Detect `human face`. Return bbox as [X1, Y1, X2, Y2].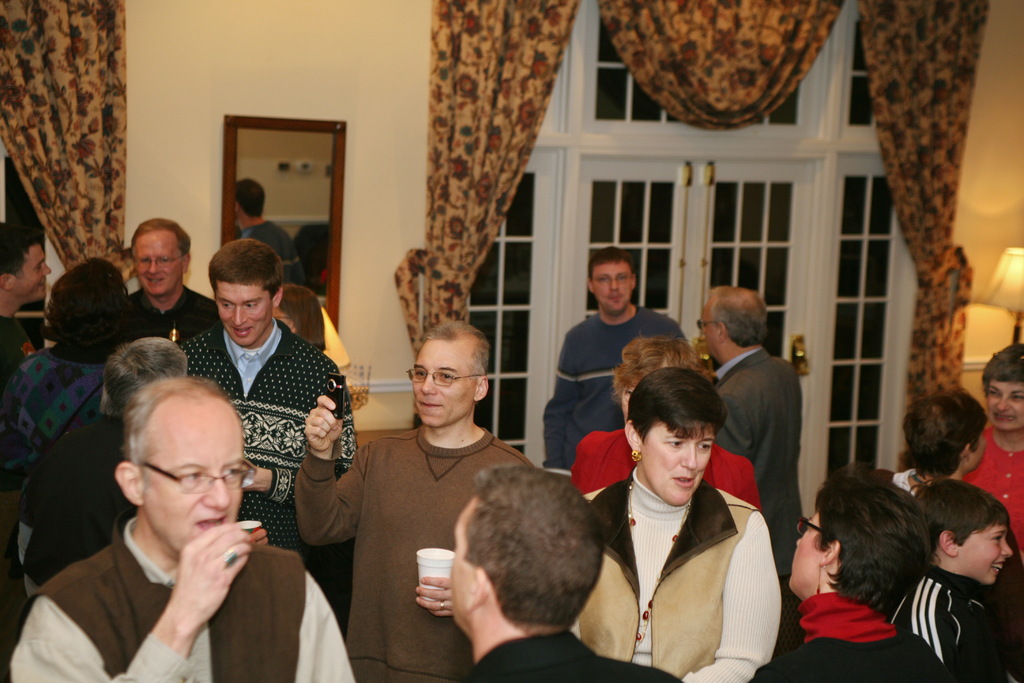
[447, 503, 475, 634].
